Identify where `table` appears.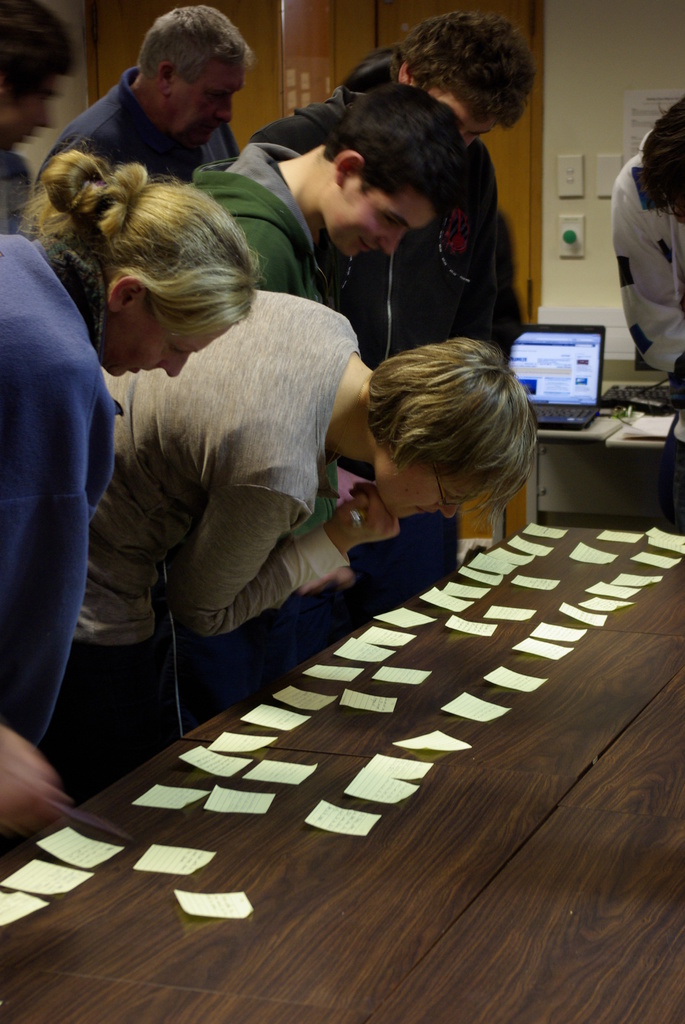
Appears at (left=0, top=524, right=684, bottom=1023).
